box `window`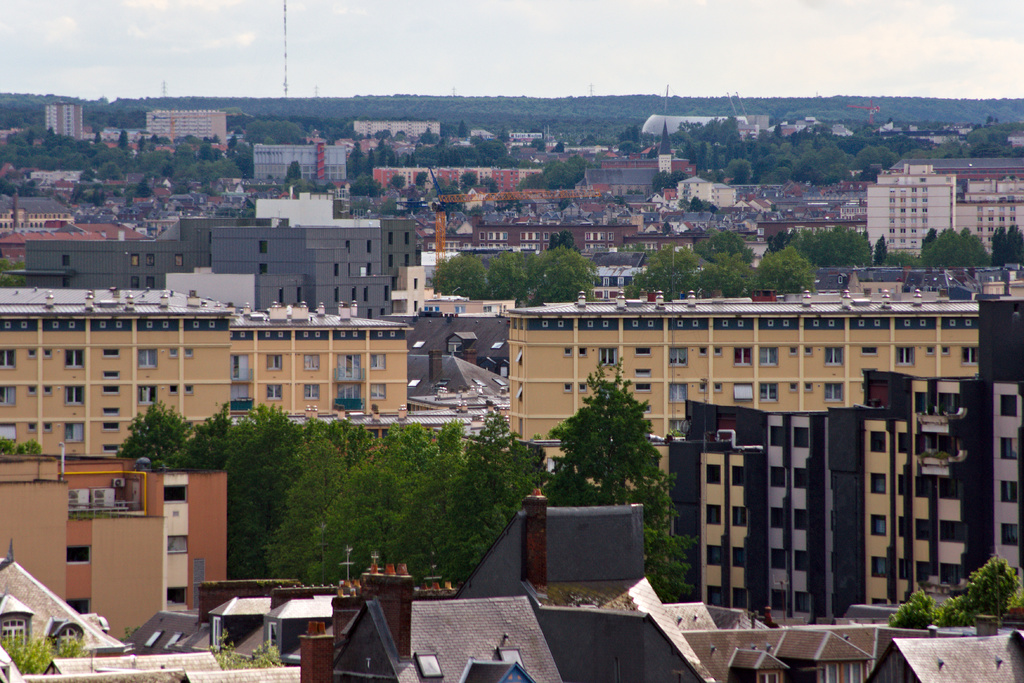
l=790, t=423, r=809, b=449
